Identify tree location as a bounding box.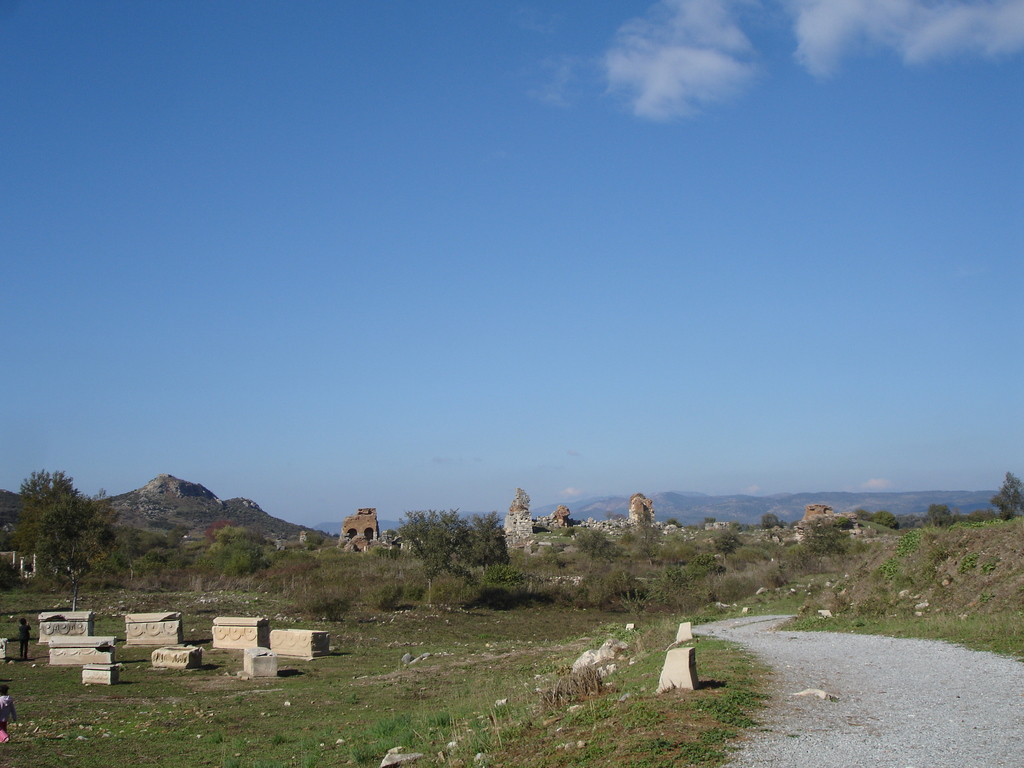
box=[756, 508, 780, 532].
